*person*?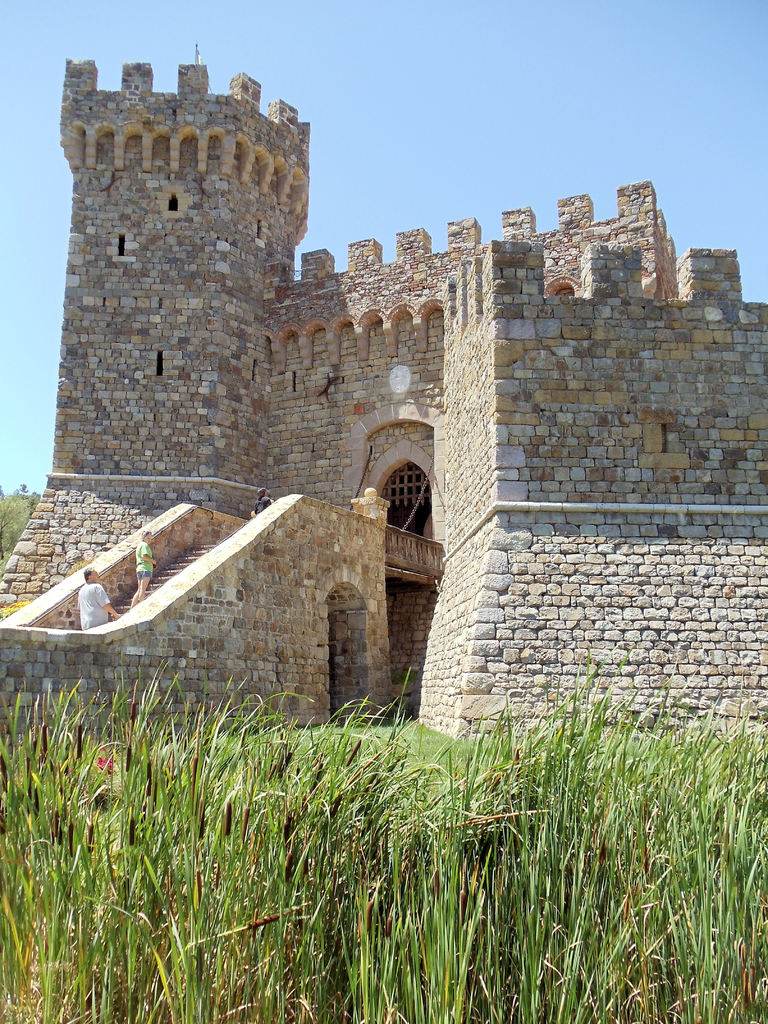
<bbox>77, 572, 117, 624</bbox>
